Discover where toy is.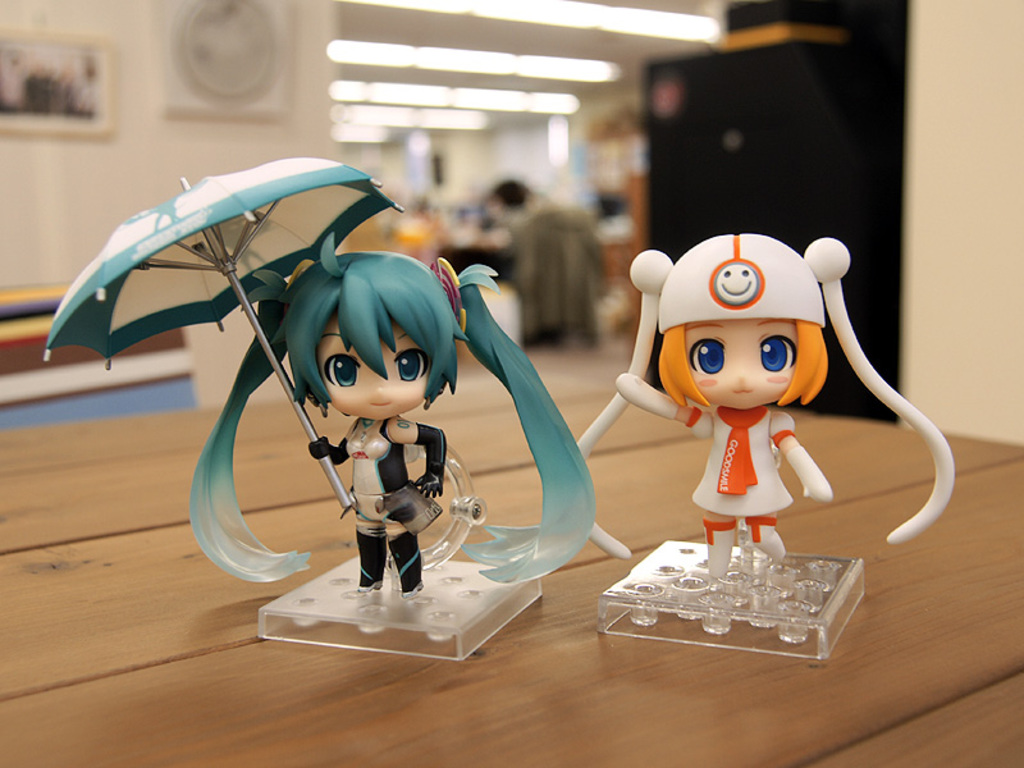
Discovered at rect(45, 160, 404, 520).
